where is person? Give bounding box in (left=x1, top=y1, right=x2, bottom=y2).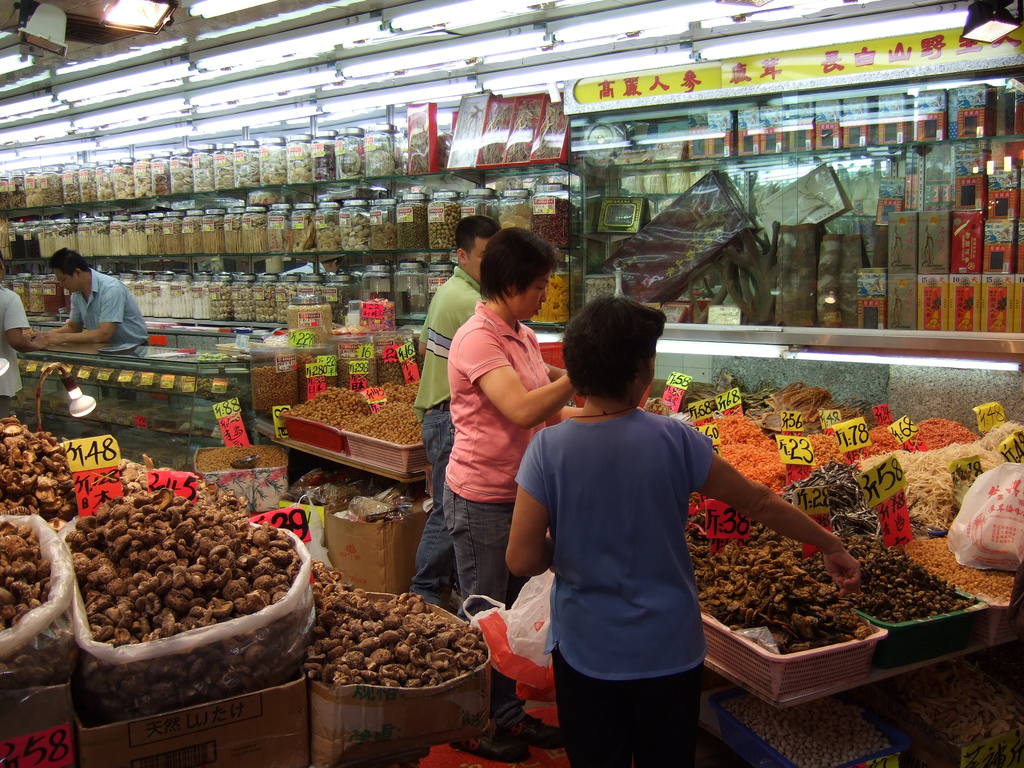
(left=444, top=224, right=585, bottom=762).
